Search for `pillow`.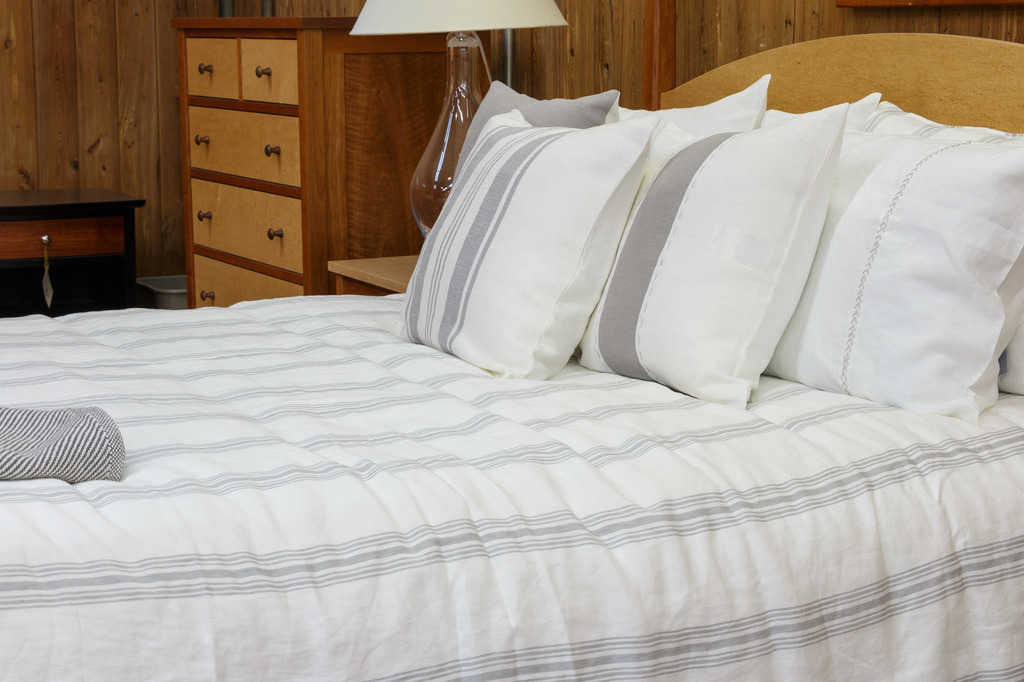
Found at [x1=567, y1=105, x2=843, y2=401].
